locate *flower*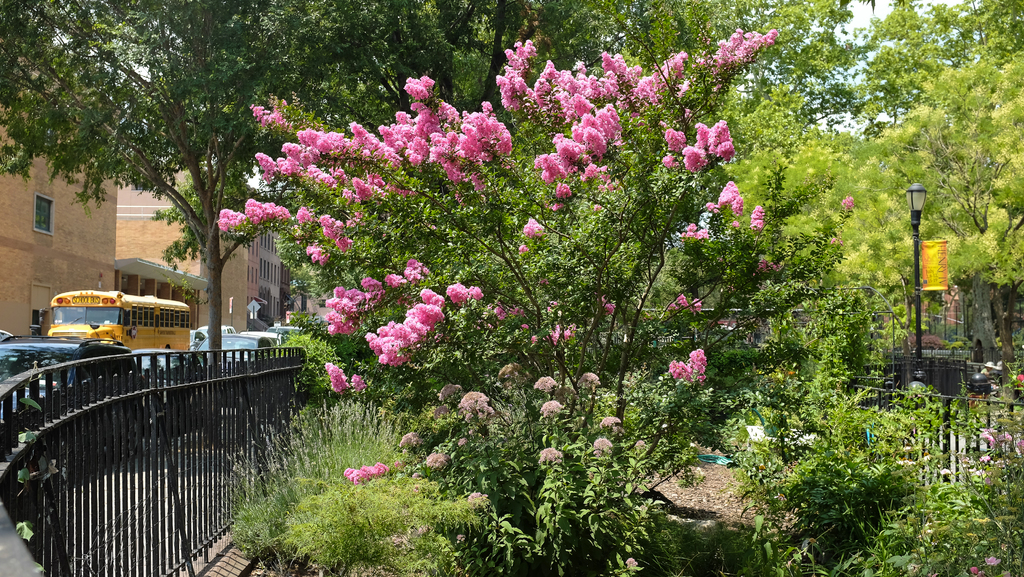
crop(436, 384, 517, 430)
